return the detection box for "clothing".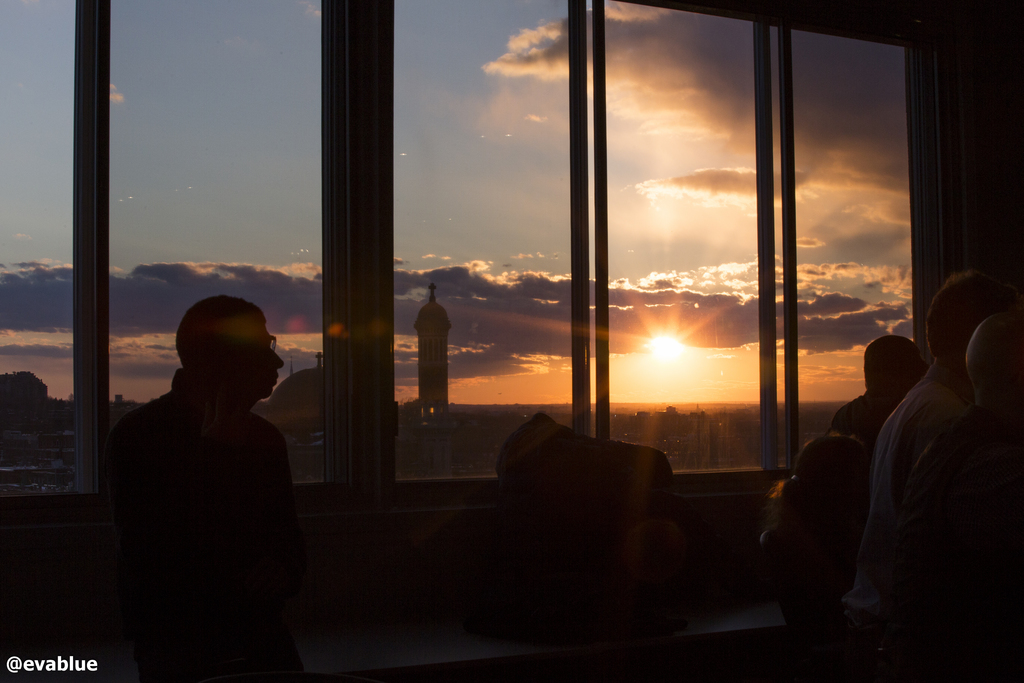
left=99, top=365, right=294, bottom=508.
